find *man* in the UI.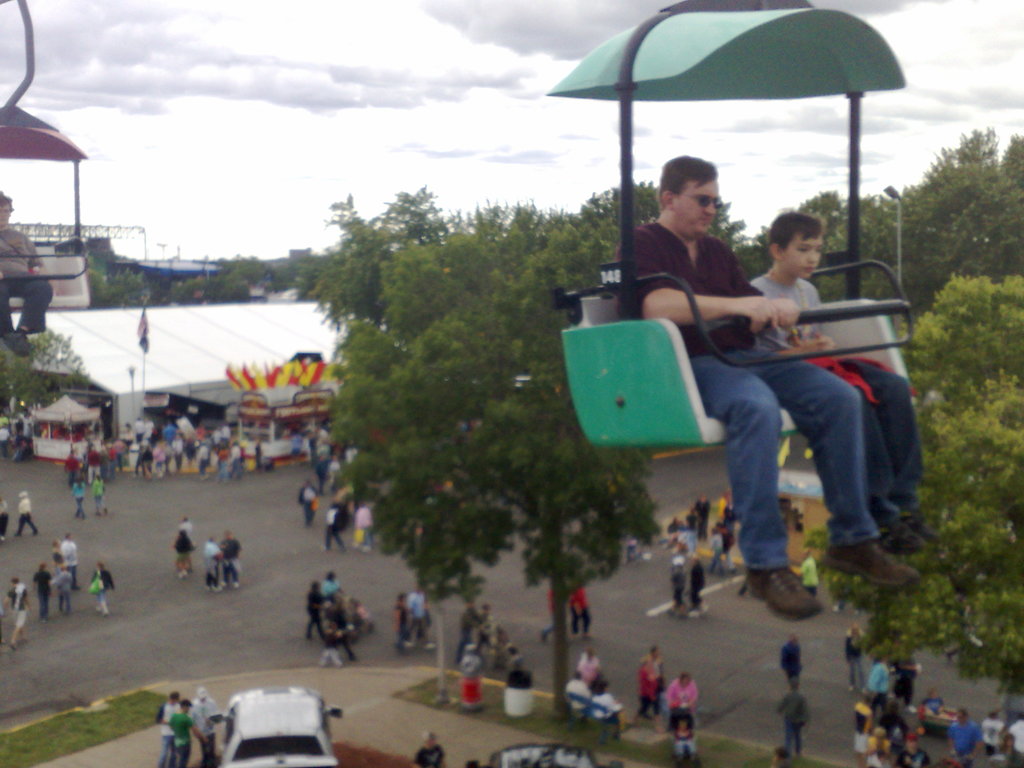
UI element at region(82, 446, 102, 484).
